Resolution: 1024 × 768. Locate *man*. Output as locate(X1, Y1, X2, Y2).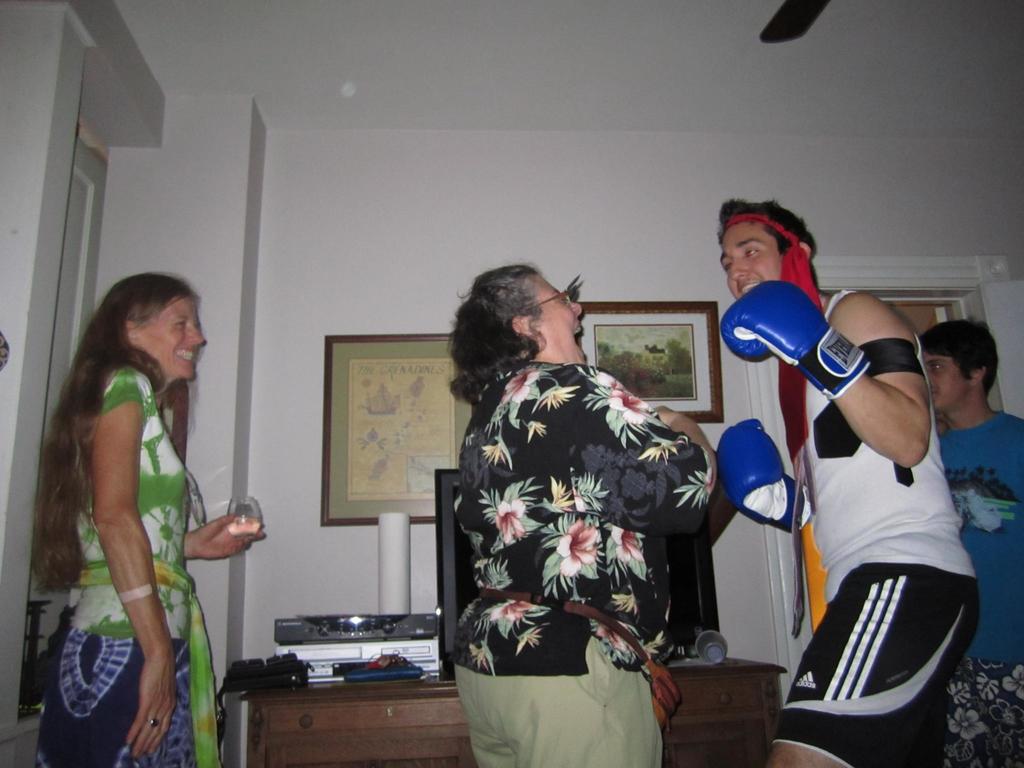
locate(911, 321, 1023, 767).
